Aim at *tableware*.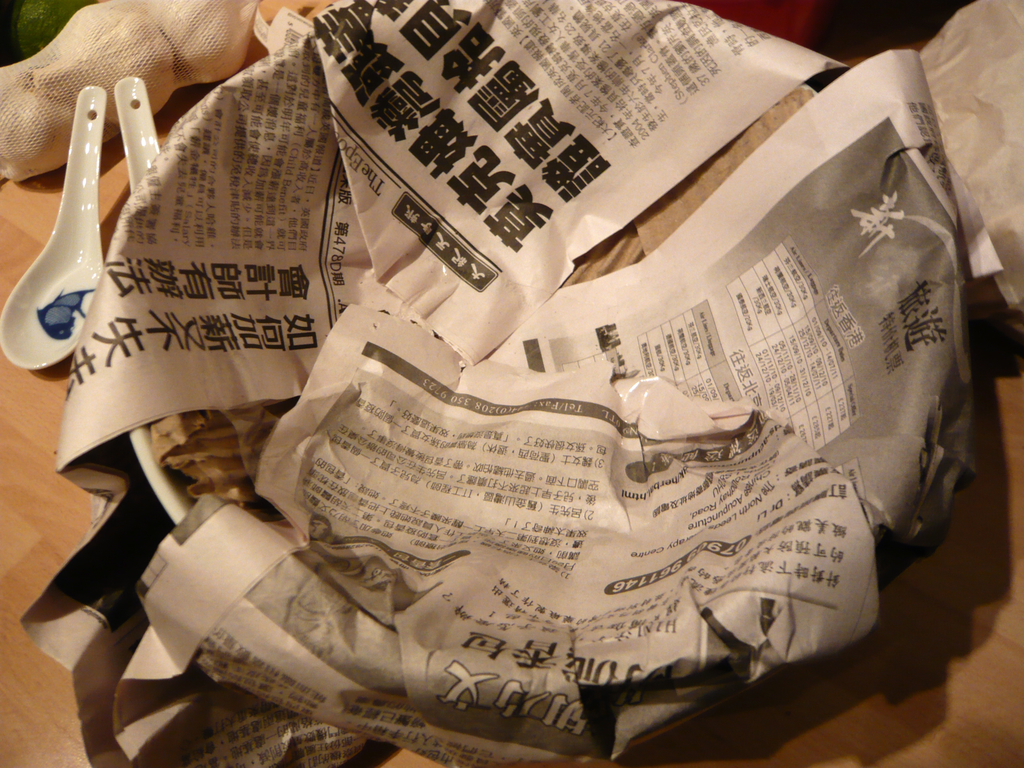
Aimed at <bbox>113, 77, 161, 196</bbox>.
